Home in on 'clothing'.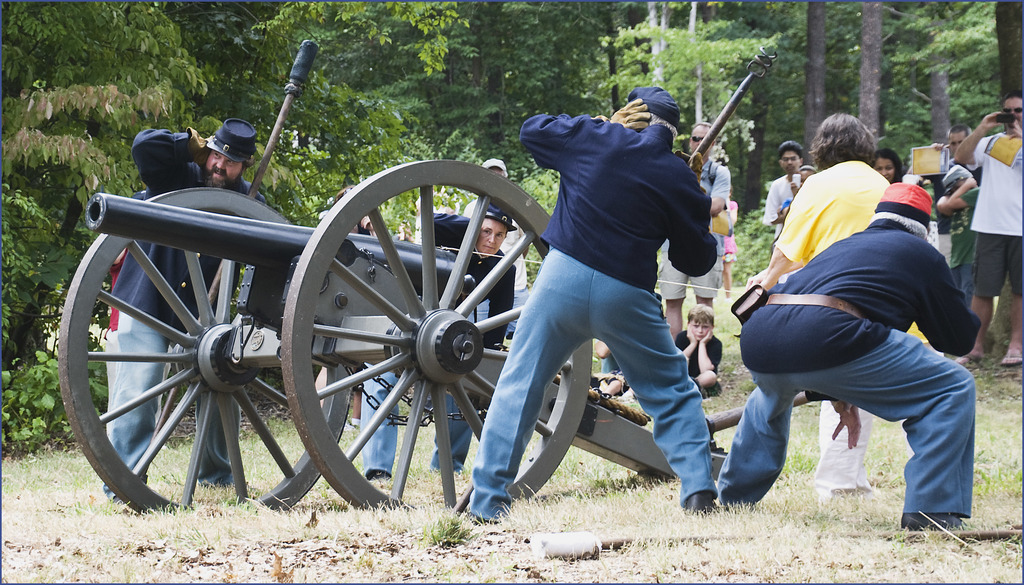
Homed in at [972, 135, 1023, 300].
